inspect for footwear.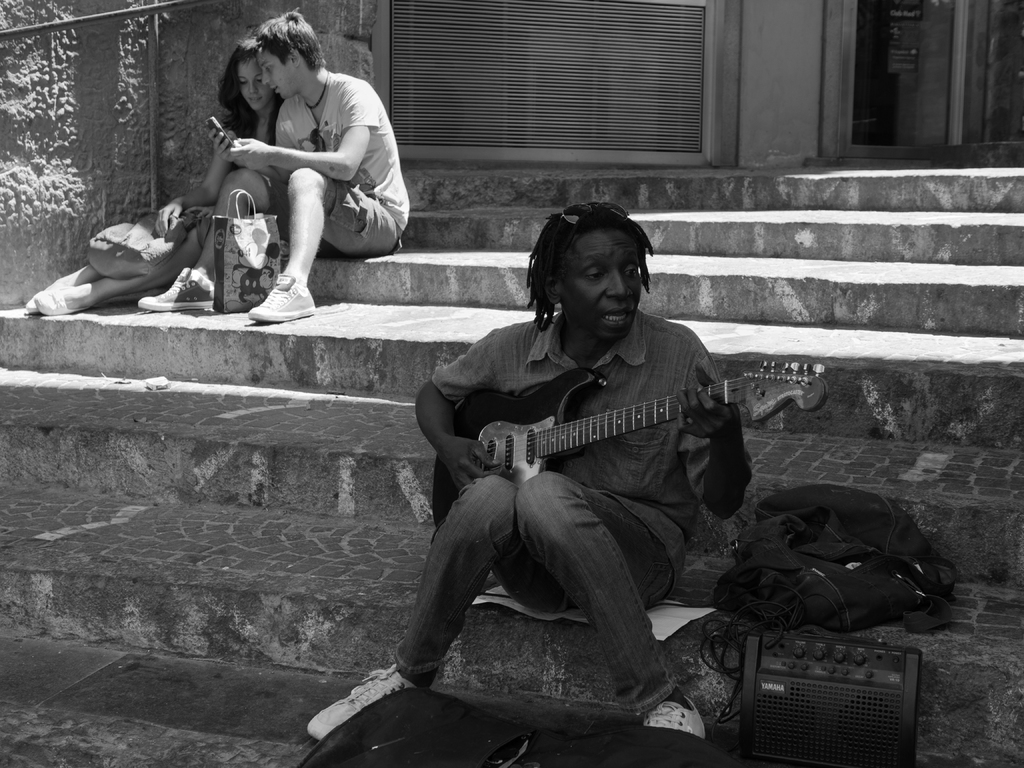
Inspection: bbox=(243, 268, 316, 327).
